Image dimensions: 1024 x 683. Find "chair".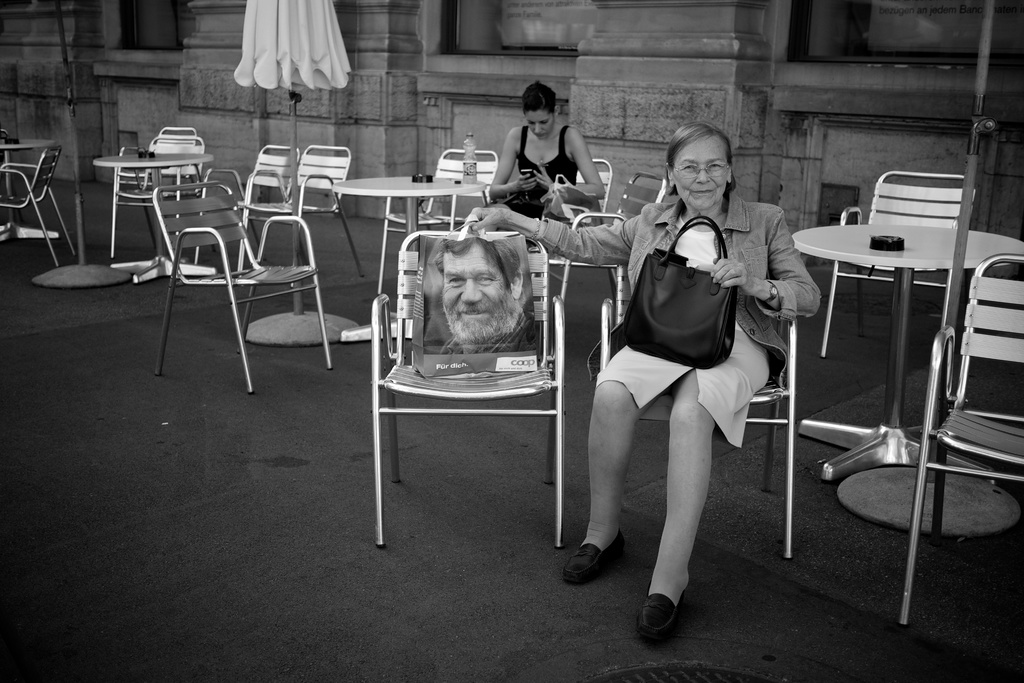
<bbox>570, 168, 668, 296</bbox>.
